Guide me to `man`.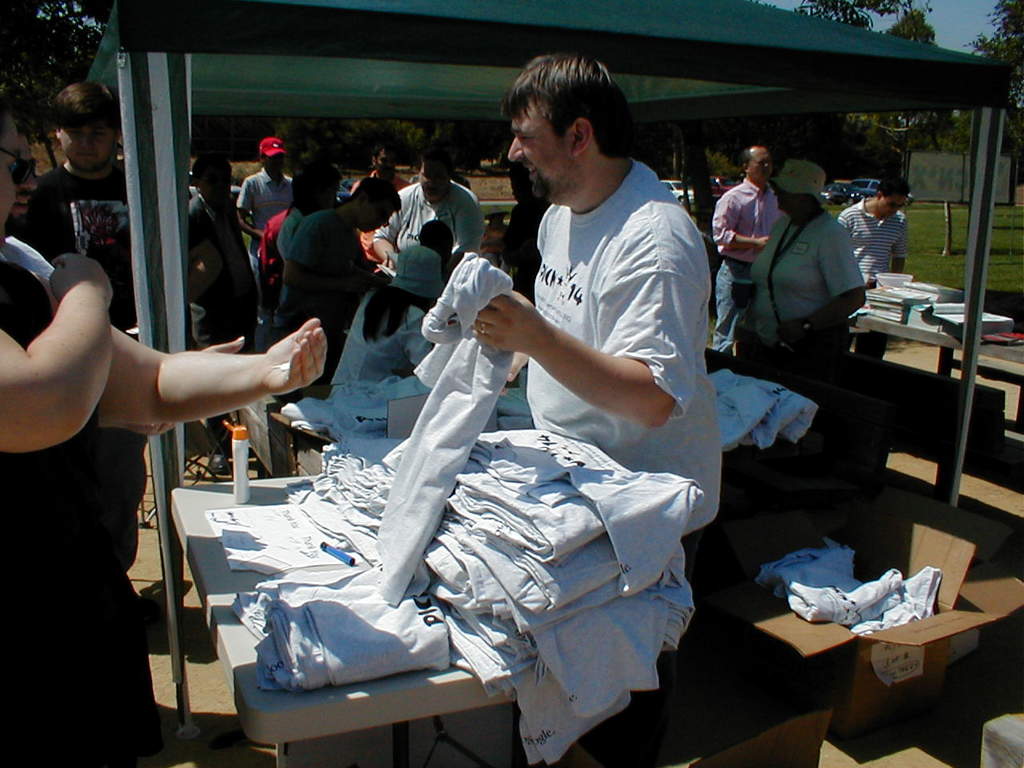
Guidance: <box>0,91,330,767</box>.
